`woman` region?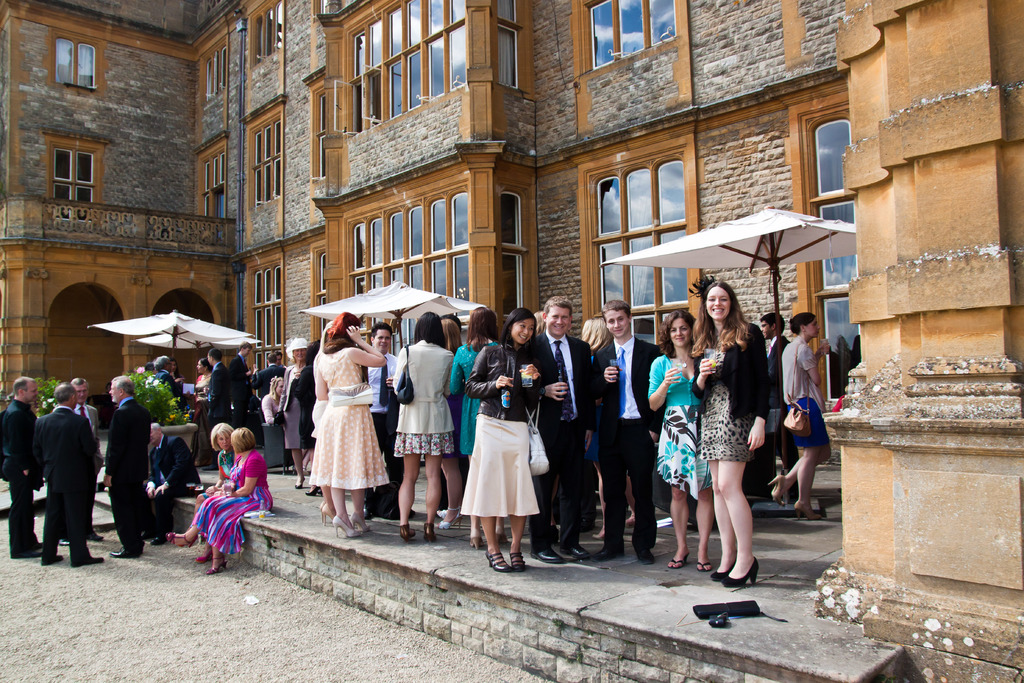
region(426, 321, 471, 534)
